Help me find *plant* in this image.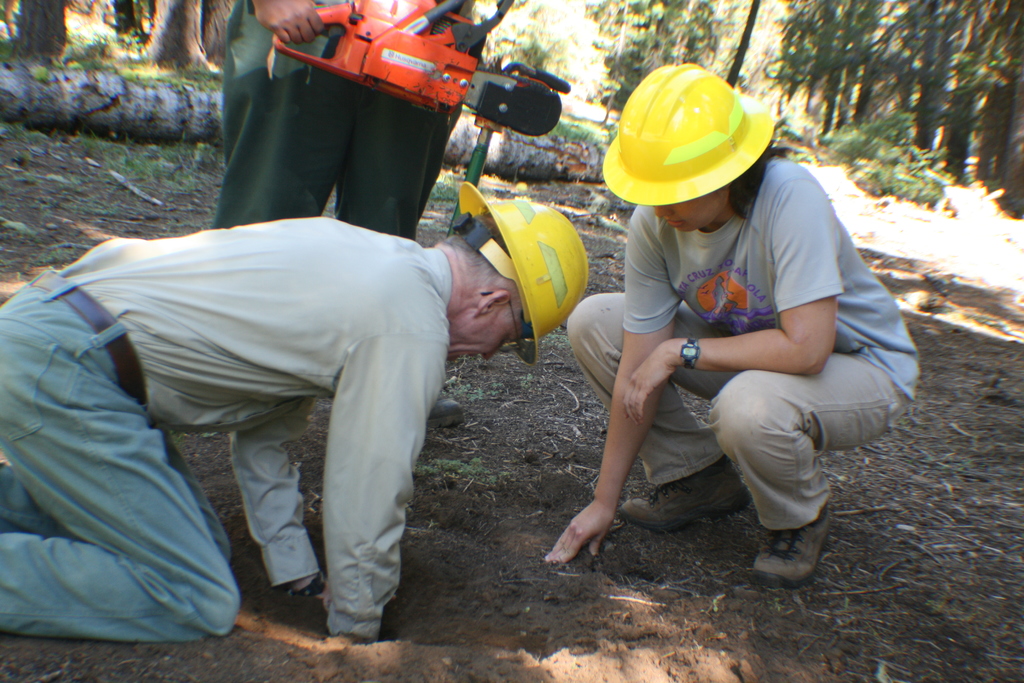
Found it: x1=450 y1=375 x2=484 y2=402.
